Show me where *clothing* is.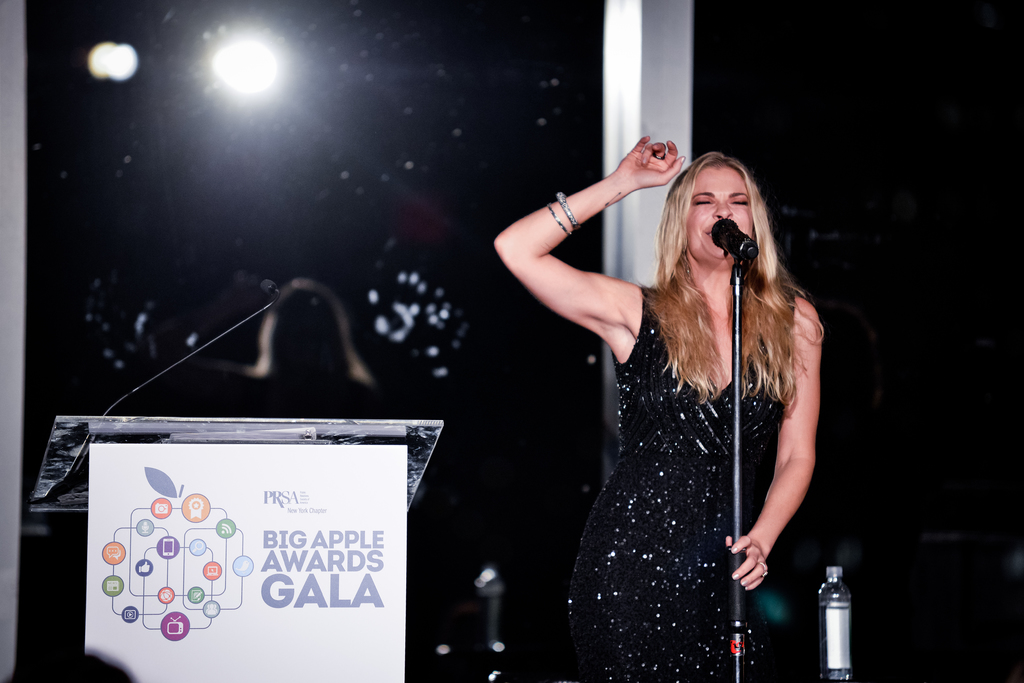
*clothing* is at x1=569 y1=268 x2=769 y2=636.
